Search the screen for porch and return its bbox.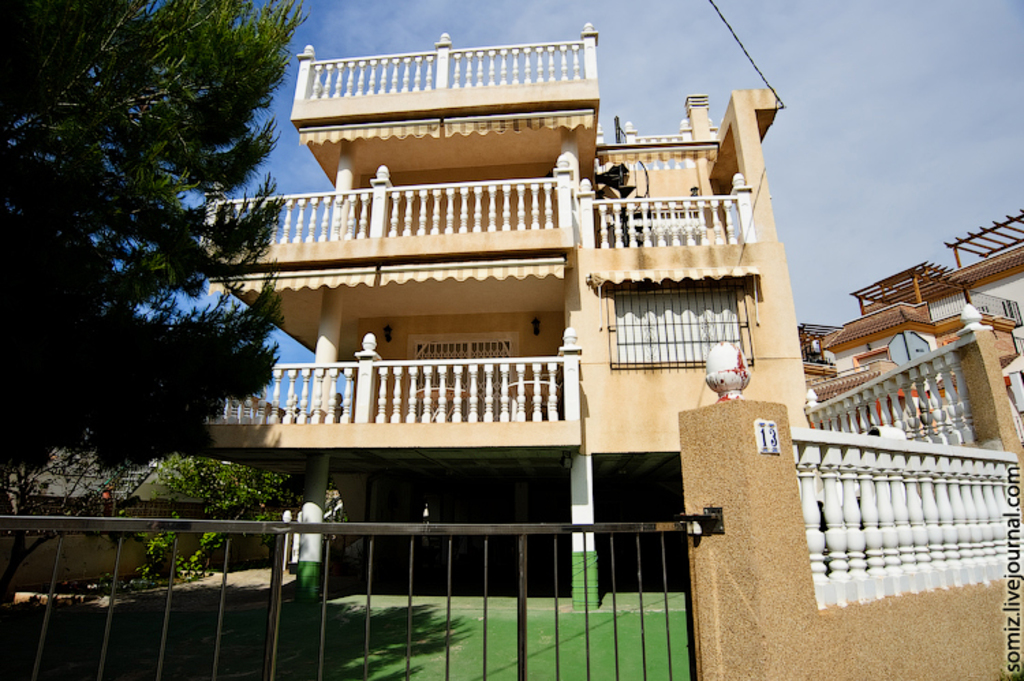
Found: (160, 151, 763, 277).
